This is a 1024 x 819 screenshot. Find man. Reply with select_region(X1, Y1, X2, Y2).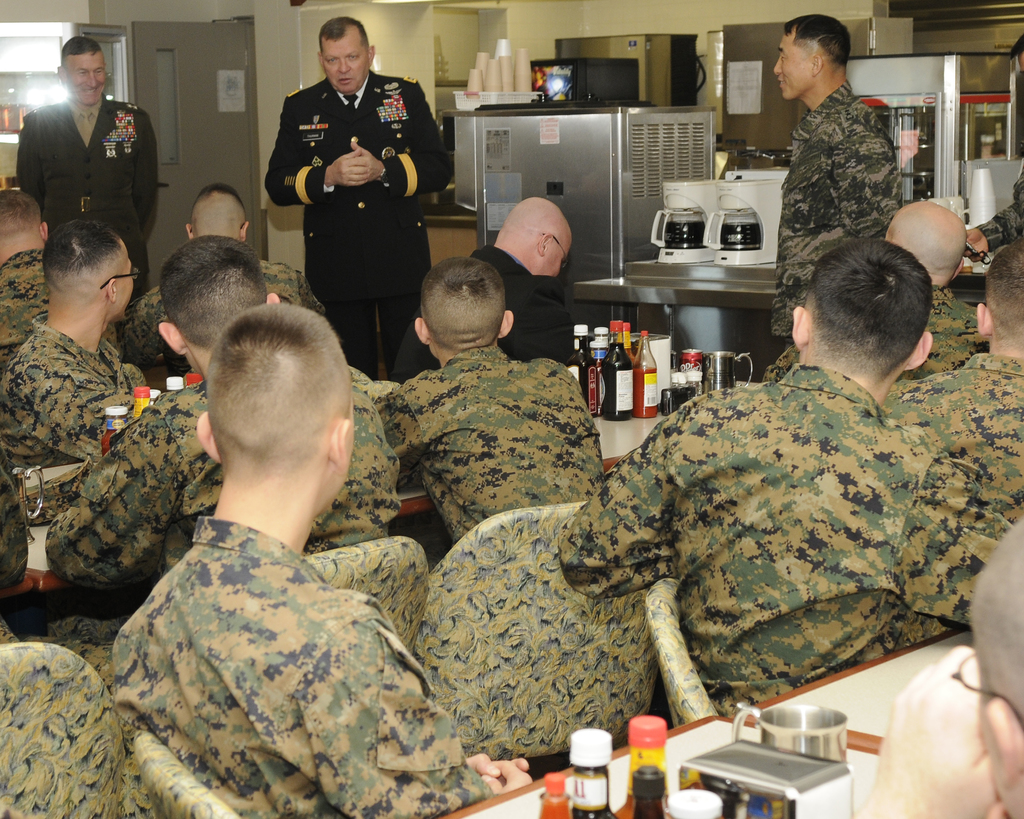
select_region(13, 35, 156, 299).
